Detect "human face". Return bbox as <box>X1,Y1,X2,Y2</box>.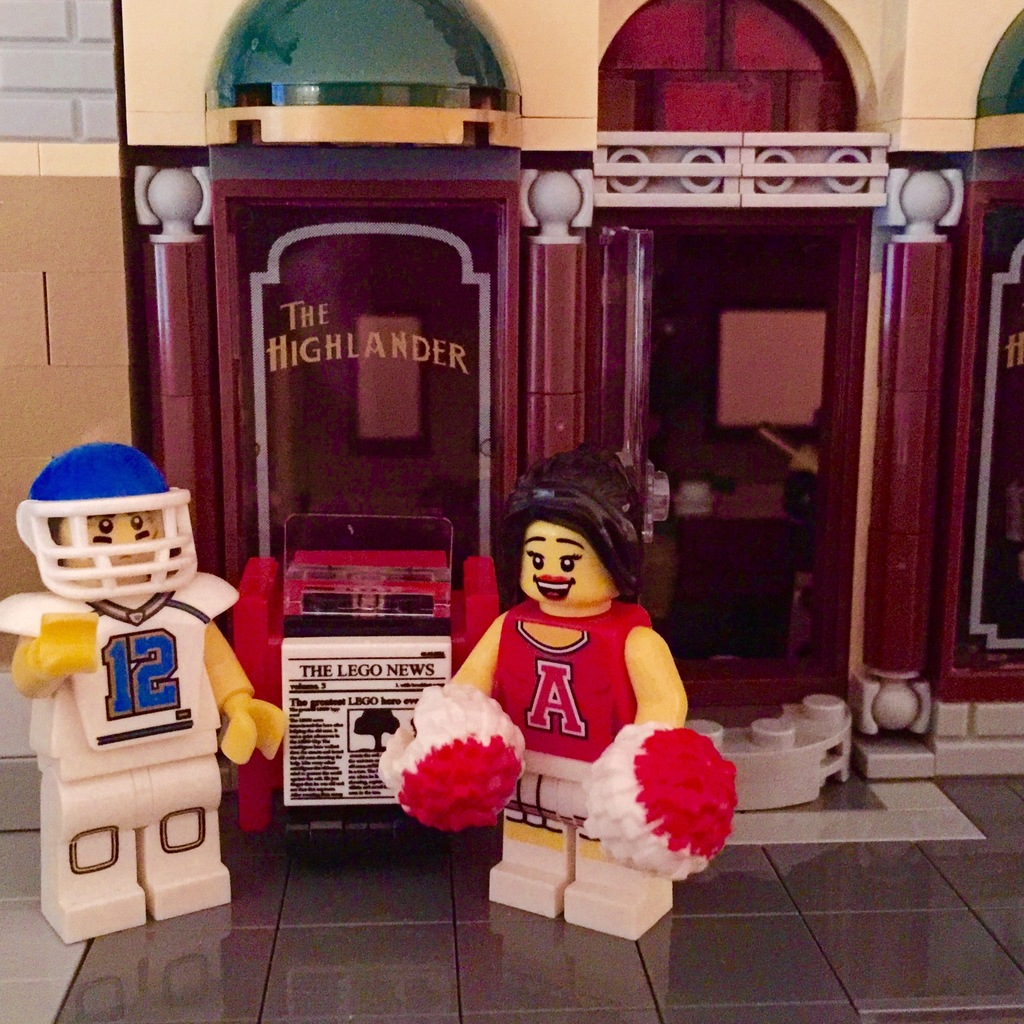
<box>48,511,165,585</box>.
